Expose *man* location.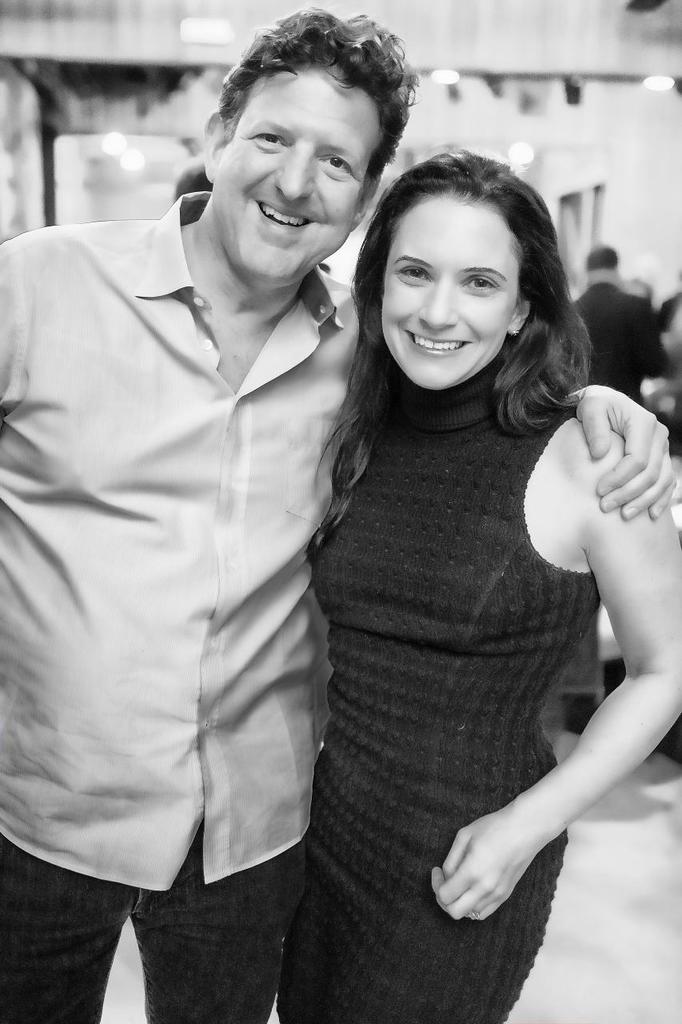
Exposed at 6, 0, 438, 1014.
